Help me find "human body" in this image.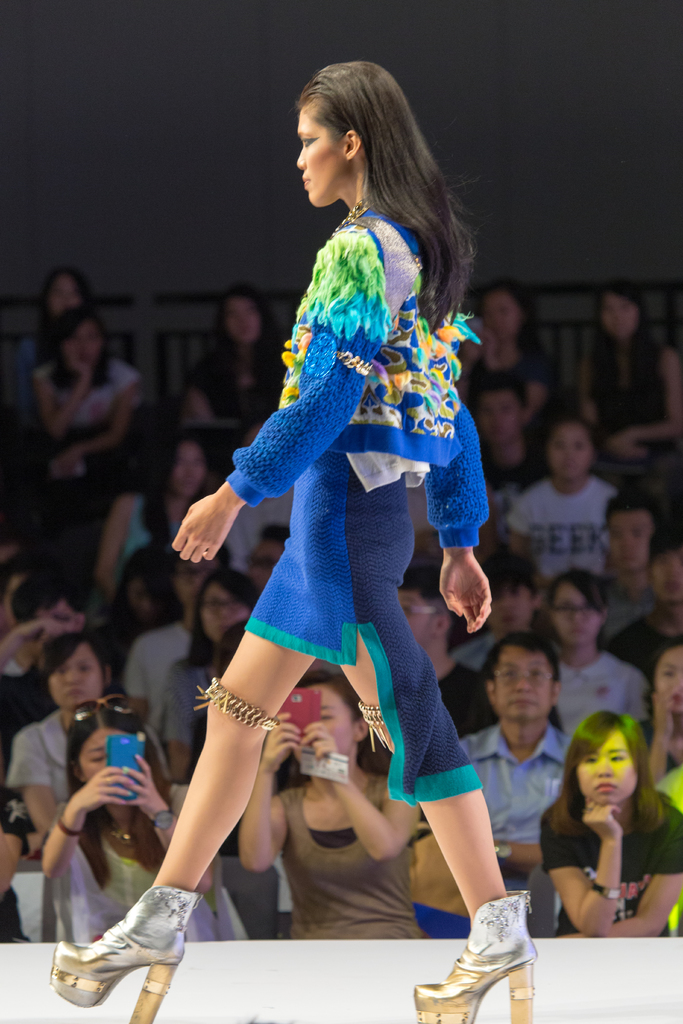
Found it: BBox(532, 704, 682, 945).
